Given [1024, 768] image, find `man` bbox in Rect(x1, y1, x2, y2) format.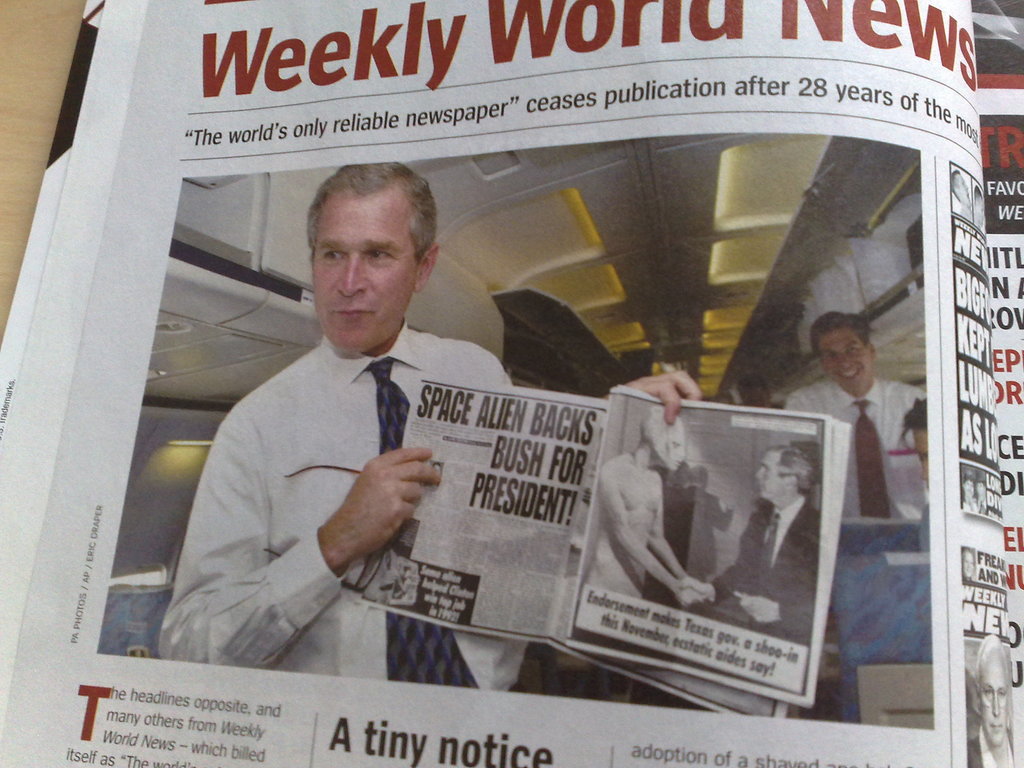
Rect(139, 156, 703, 692).
